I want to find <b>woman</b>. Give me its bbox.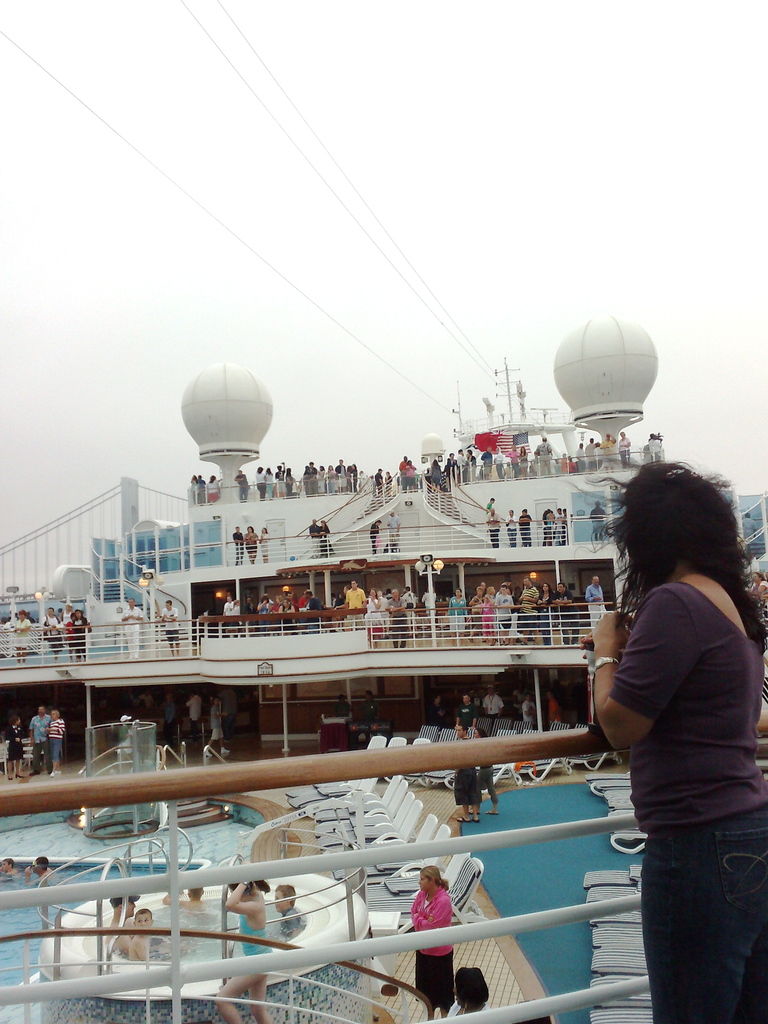
(left=504, top=445, right=518, bottom=478).
